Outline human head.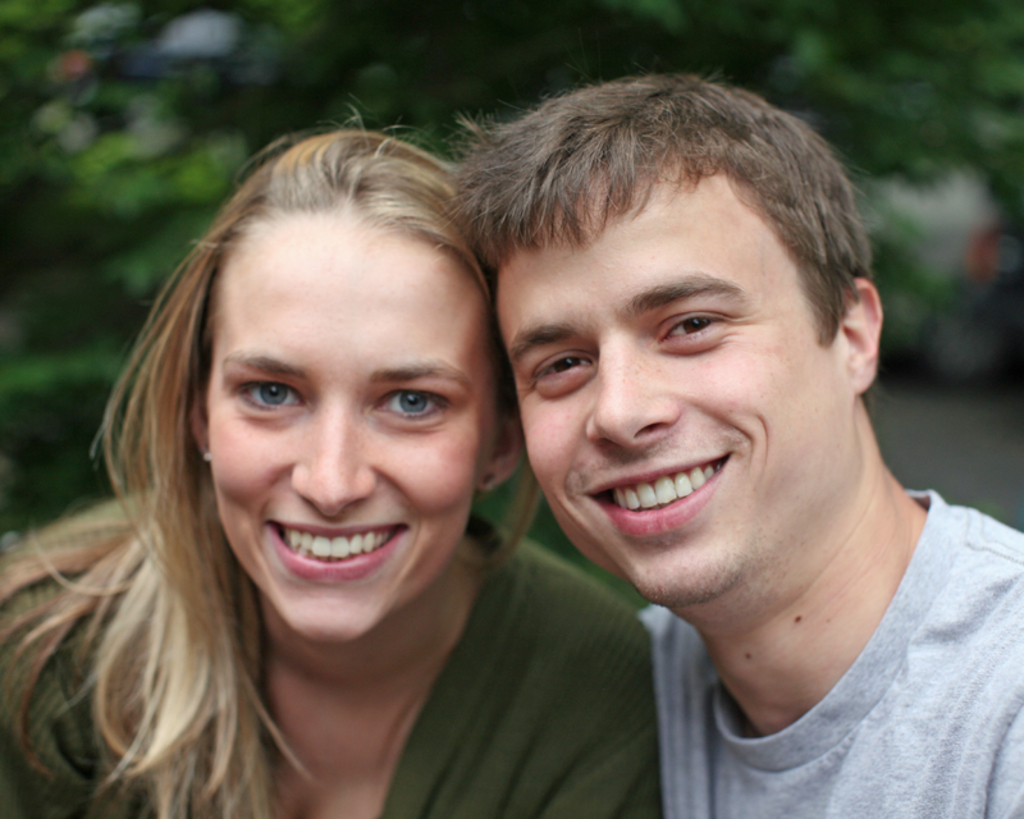
Outline: region(160, 178, 509, 642).
